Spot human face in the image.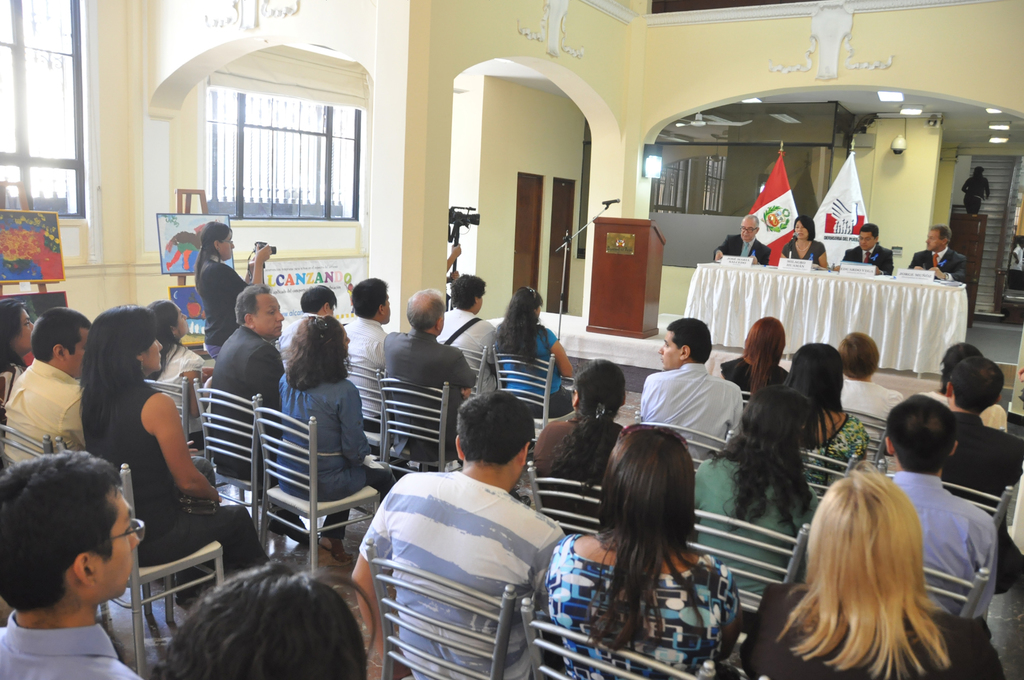
human face found at <box>927,227,945,250</box>.
